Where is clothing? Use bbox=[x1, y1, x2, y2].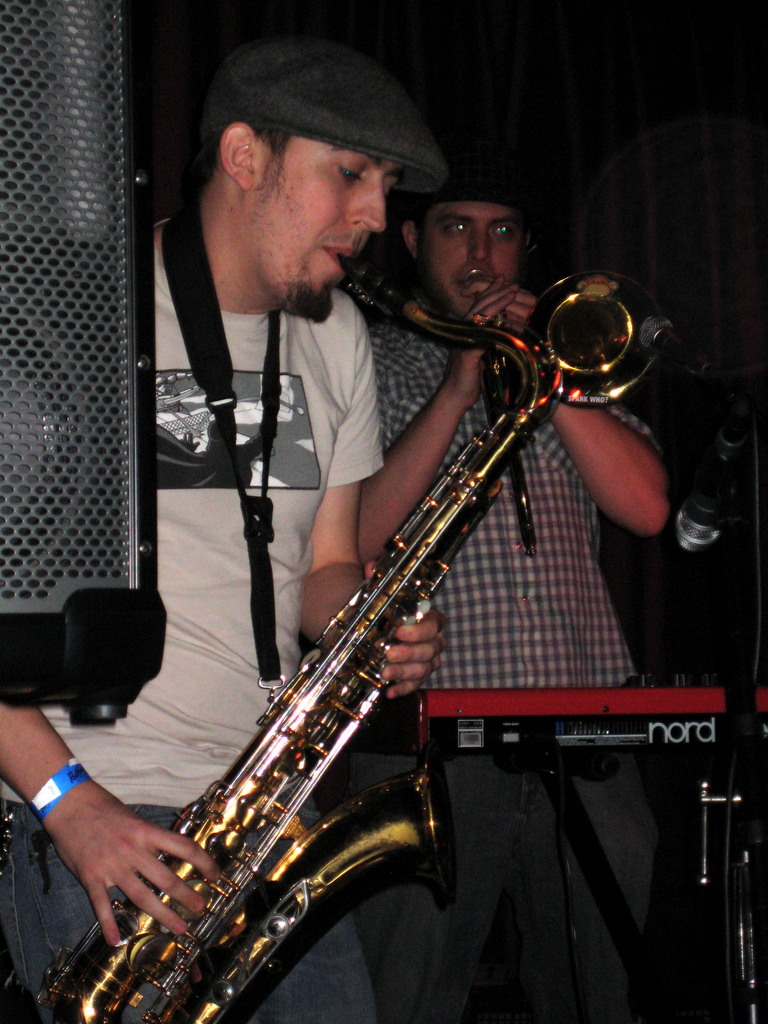
bbox=[0, 208, 384, 1023].
